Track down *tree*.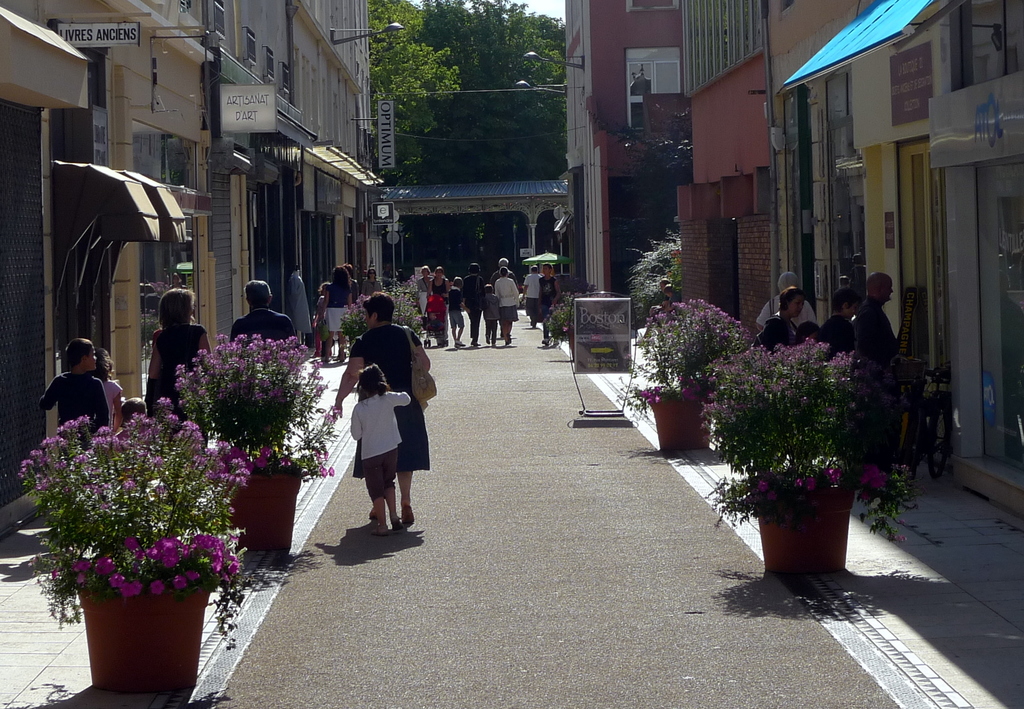
Tracked to 409 0 570 273.
